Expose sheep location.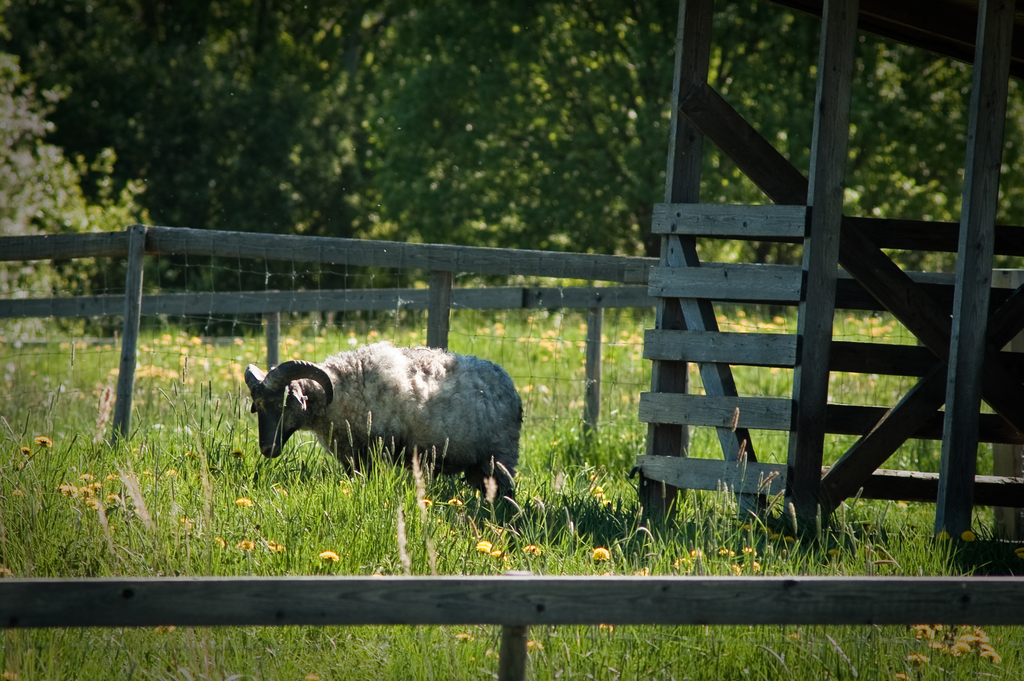
Exposed at (left=241, top=339, right=518, bottom=520).
